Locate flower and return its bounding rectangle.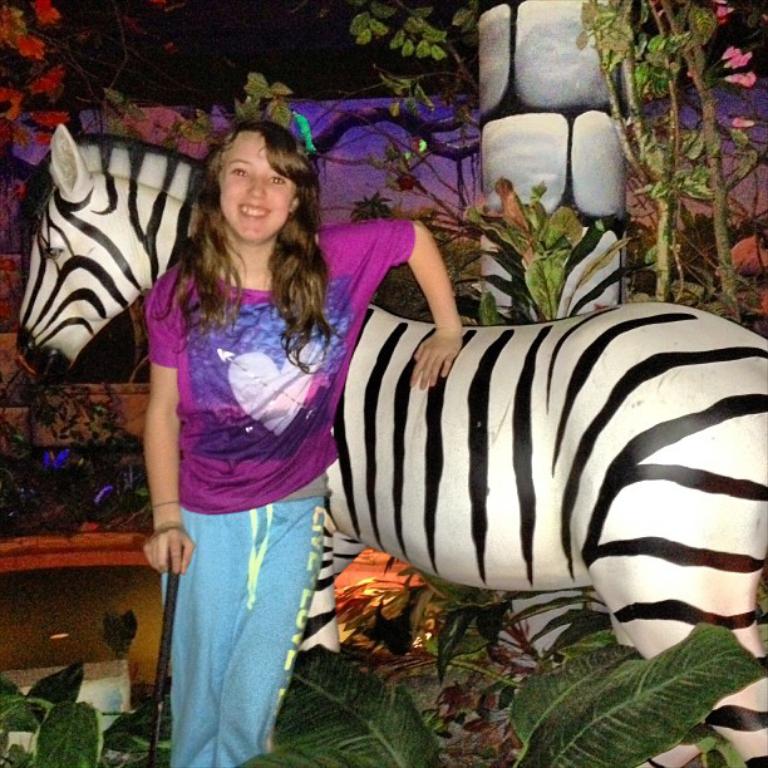
l=336, t=556, r=442, b=641.
